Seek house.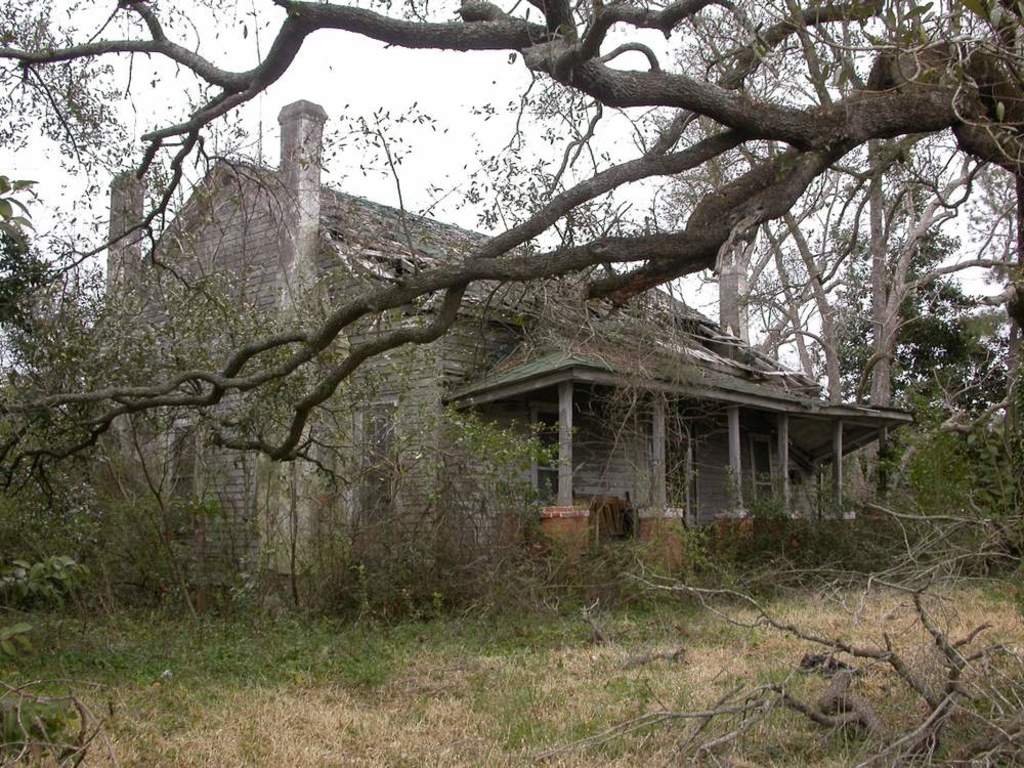
<region>65, 99, 912, 618</region>.
